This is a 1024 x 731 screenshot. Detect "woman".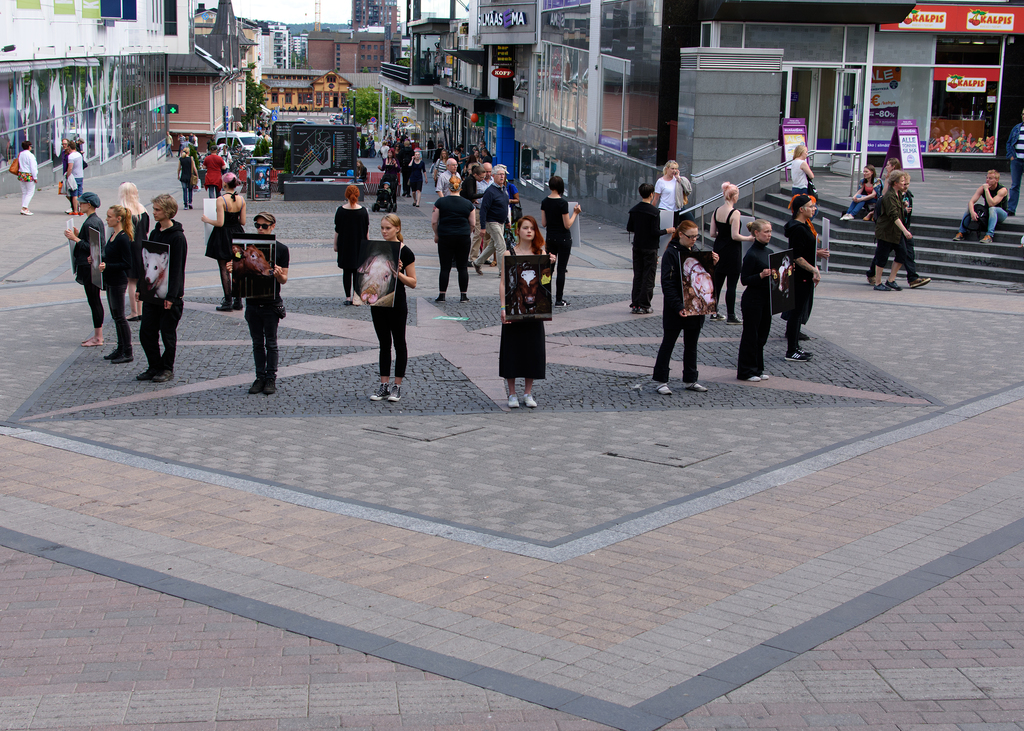
Rect(61, 193, 106, 348).
